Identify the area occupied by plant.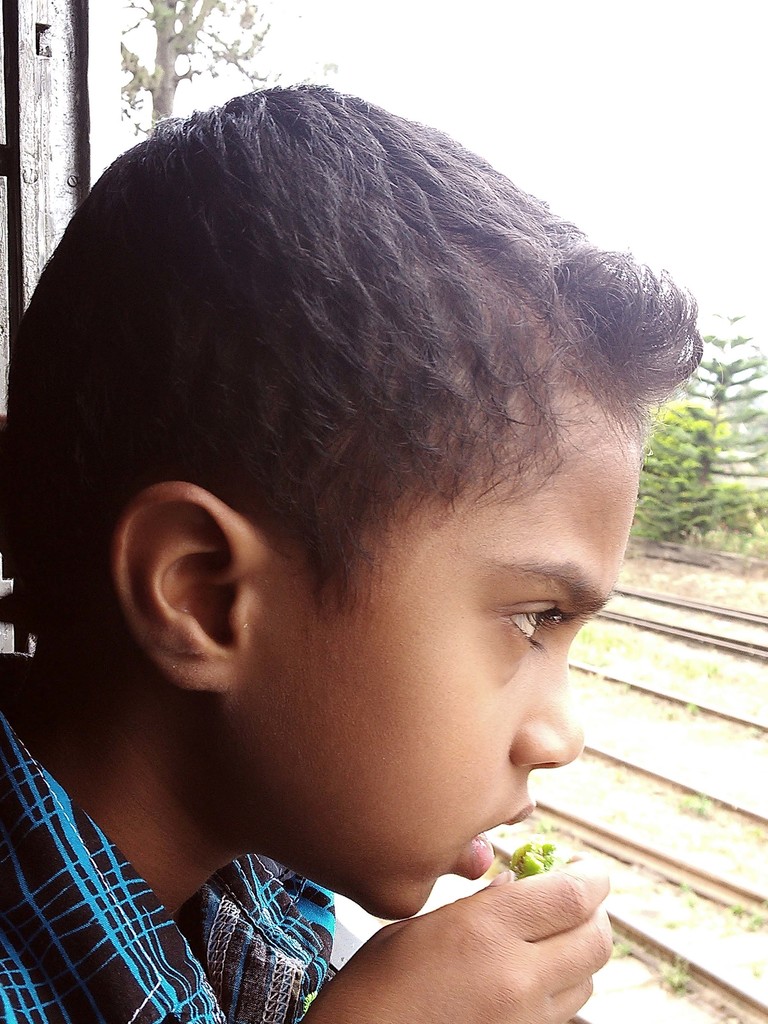
Area: bbox=(677, 791, 708, 821).
